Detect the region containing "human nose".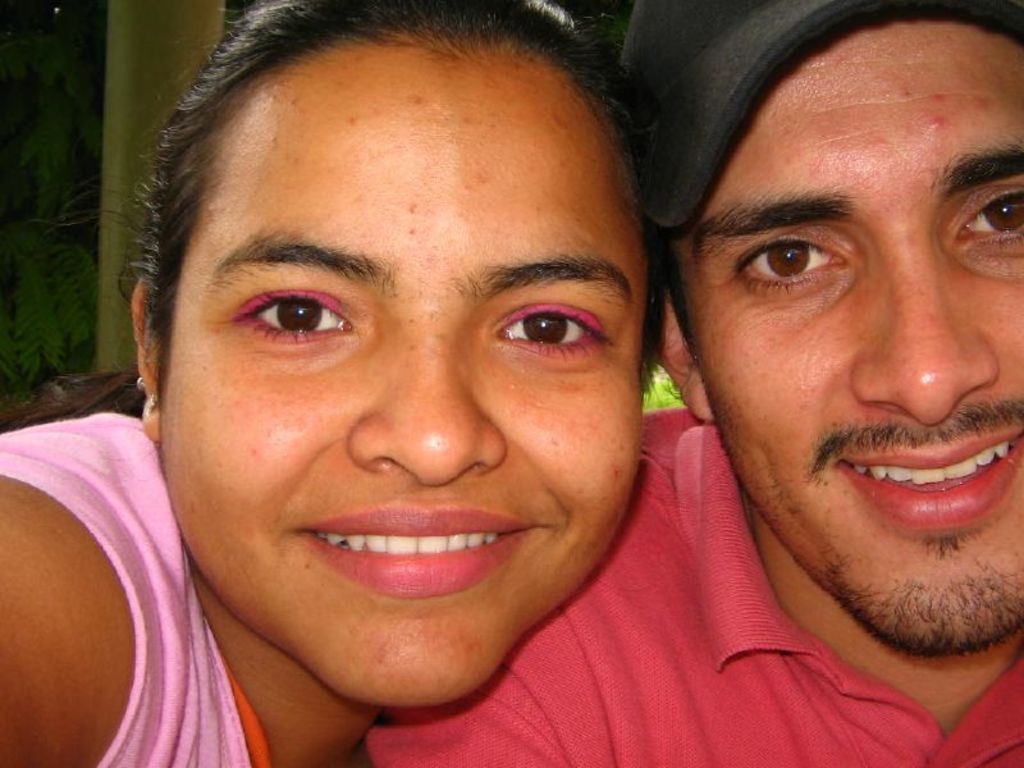
351,321,512,485.
